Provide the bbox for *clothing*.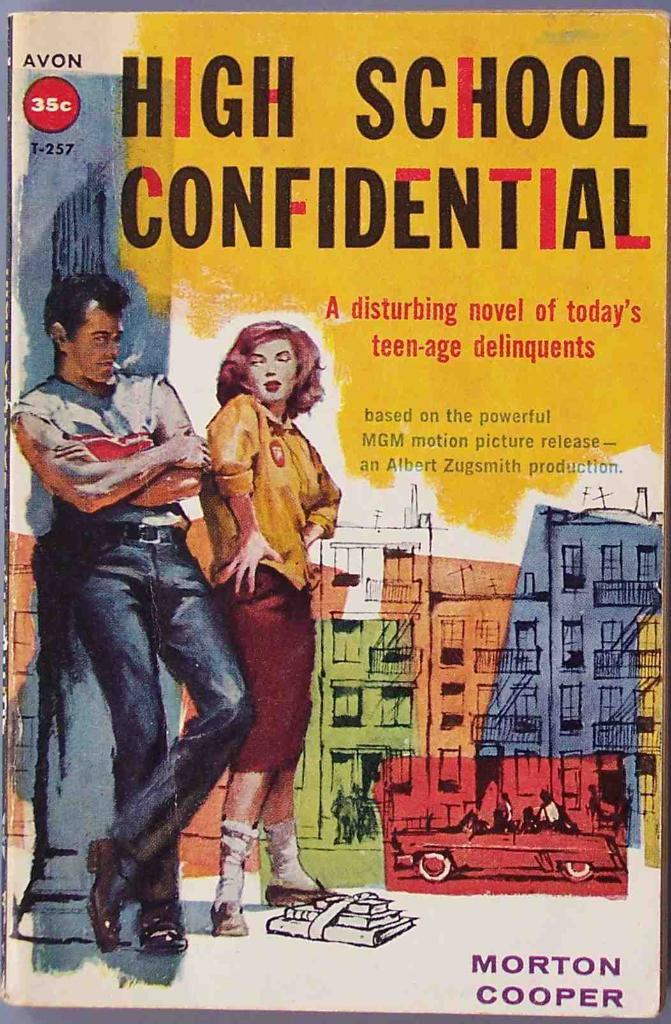
197,391,343,776.
